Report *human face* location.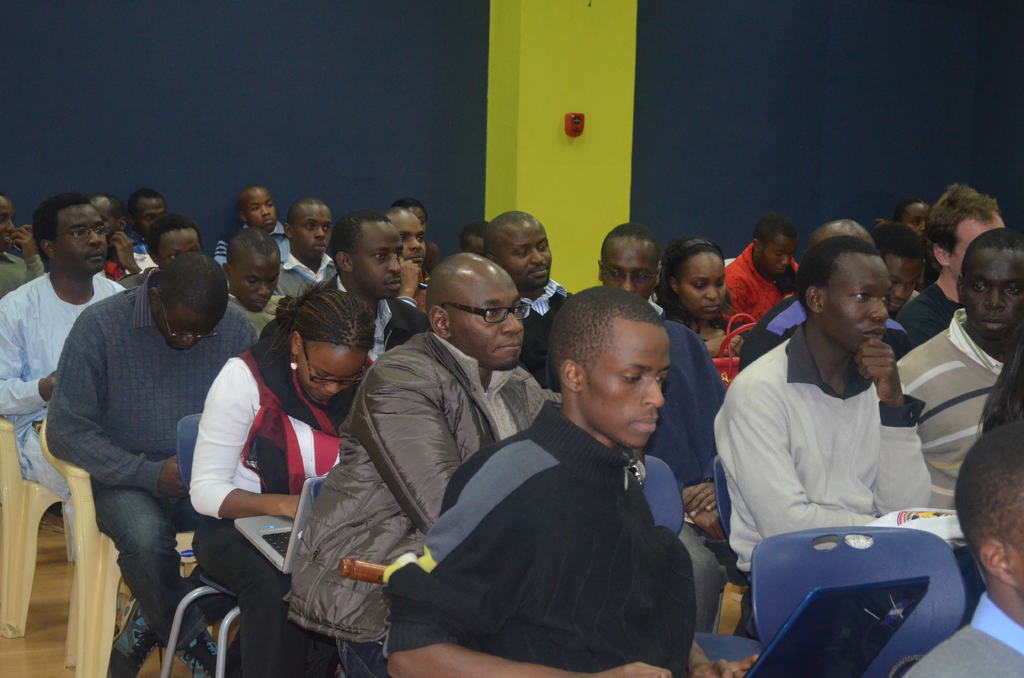
Report: locate(464, 236, 483, 256).
